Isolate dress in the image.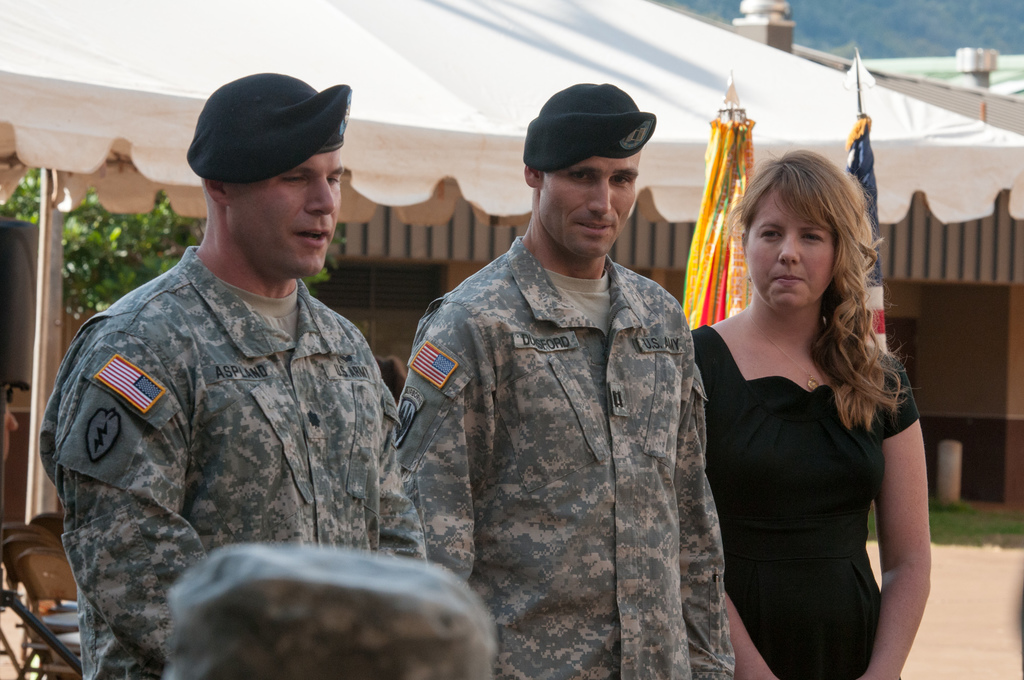
Isolated region: left=699, top=264, right=927, bottom=658.
